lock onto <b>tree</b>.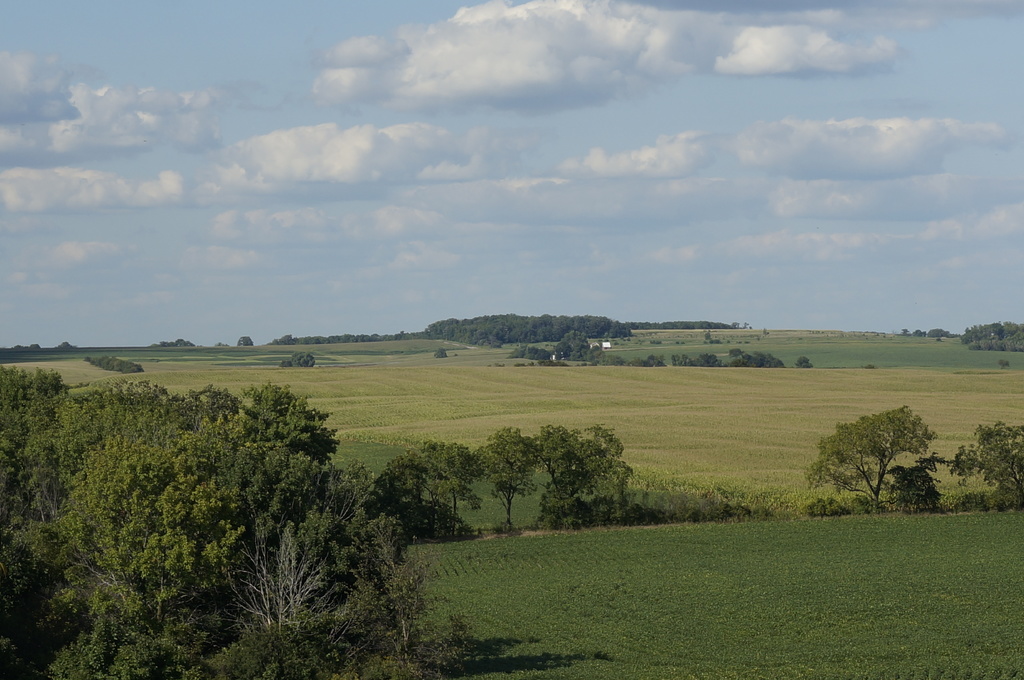
Locked: (819, 395, 962, 516).
